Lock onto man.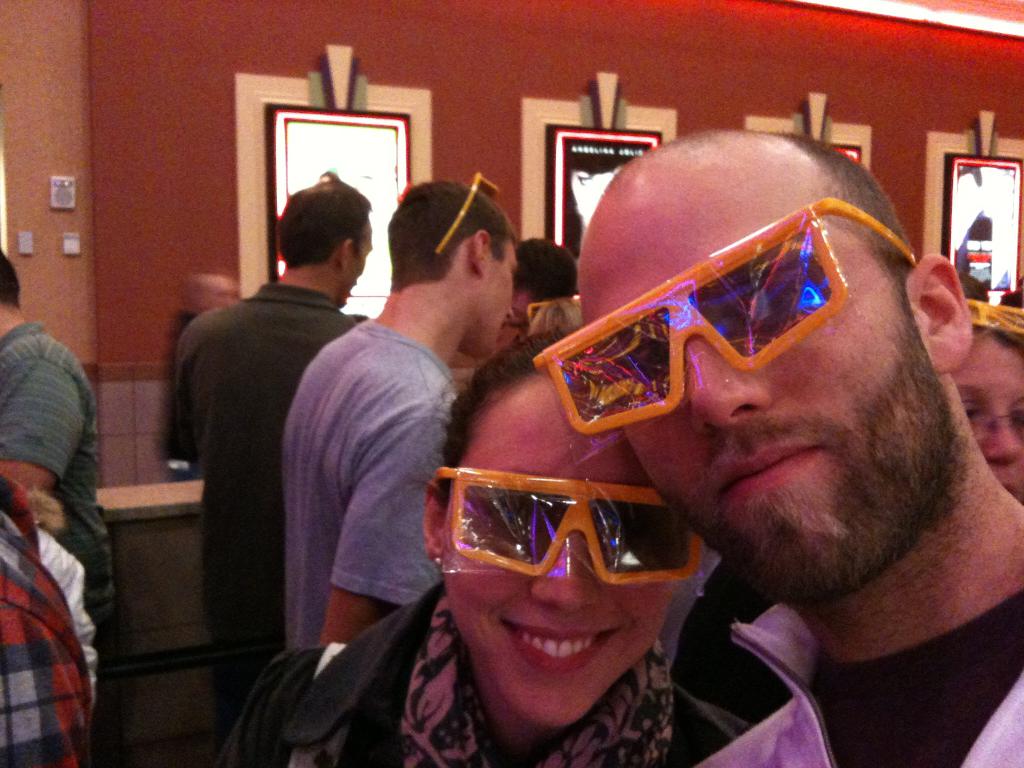
Locked: <region>0, 248, 110, 639</region>.
